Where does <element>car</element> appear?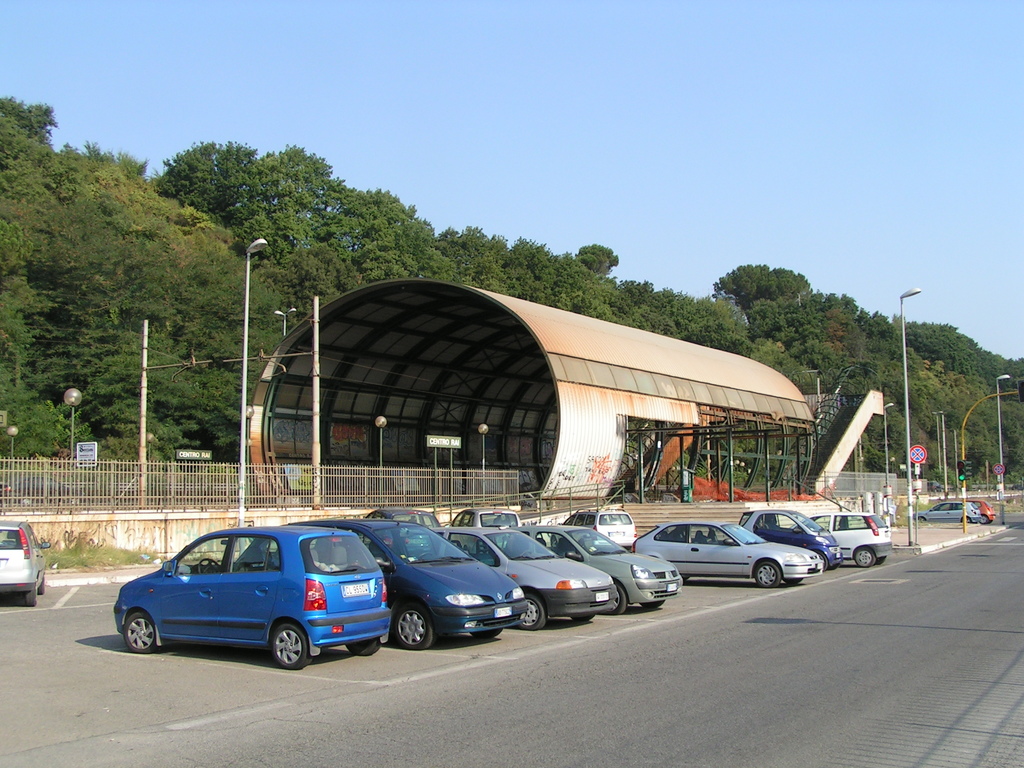
Appears at (423, 524, 614, 641).
